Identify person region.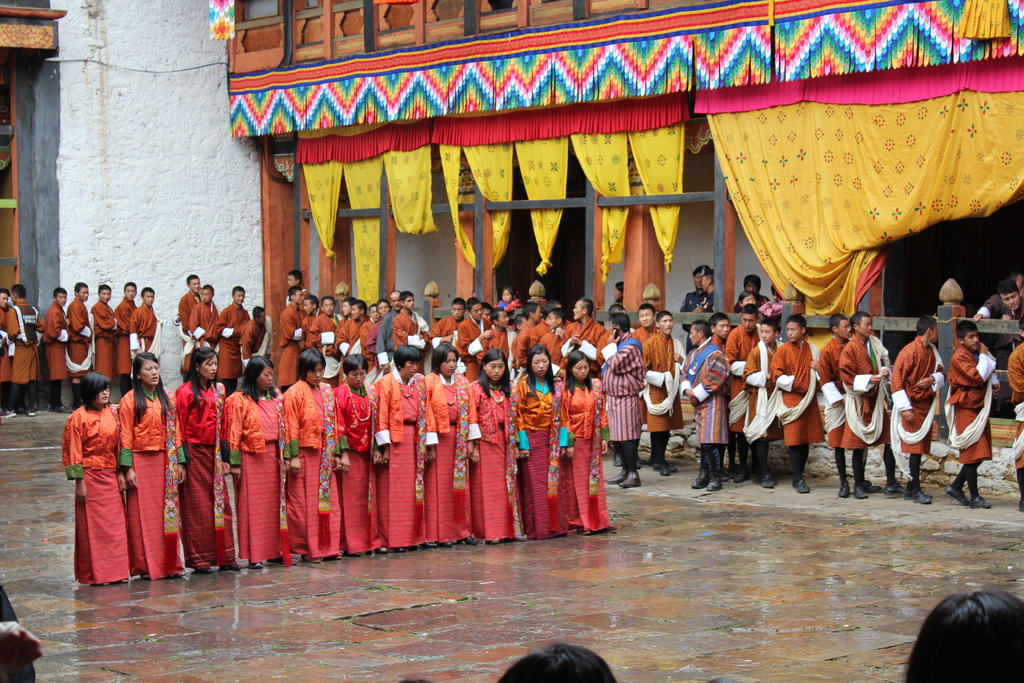
Region: BBox(723, 309, 764, 472).
